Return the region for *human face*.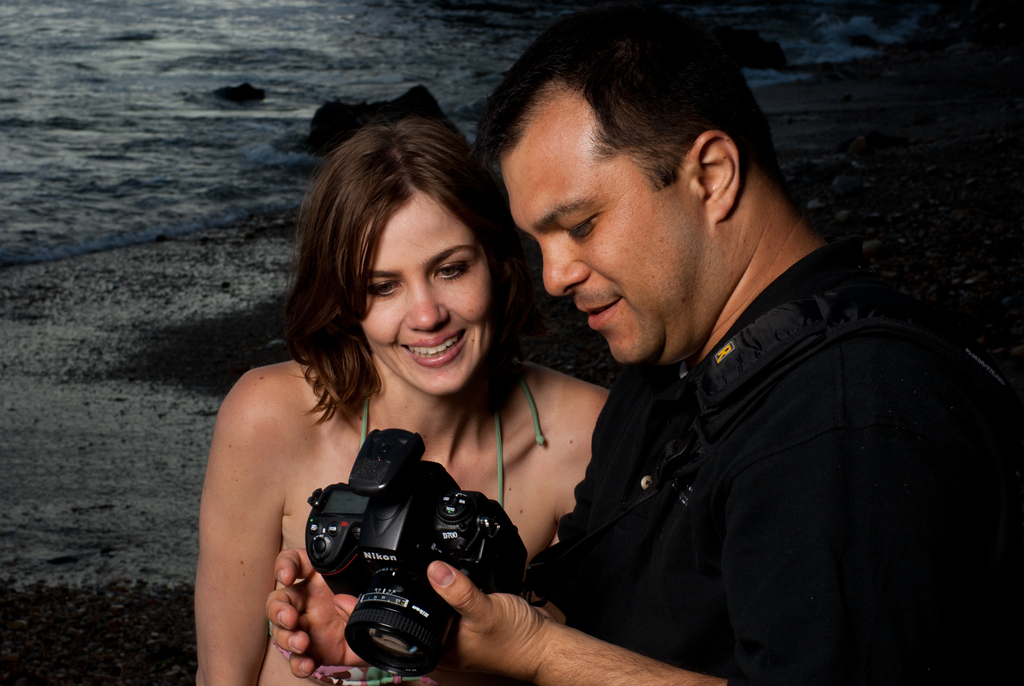
507 81 709 377.
